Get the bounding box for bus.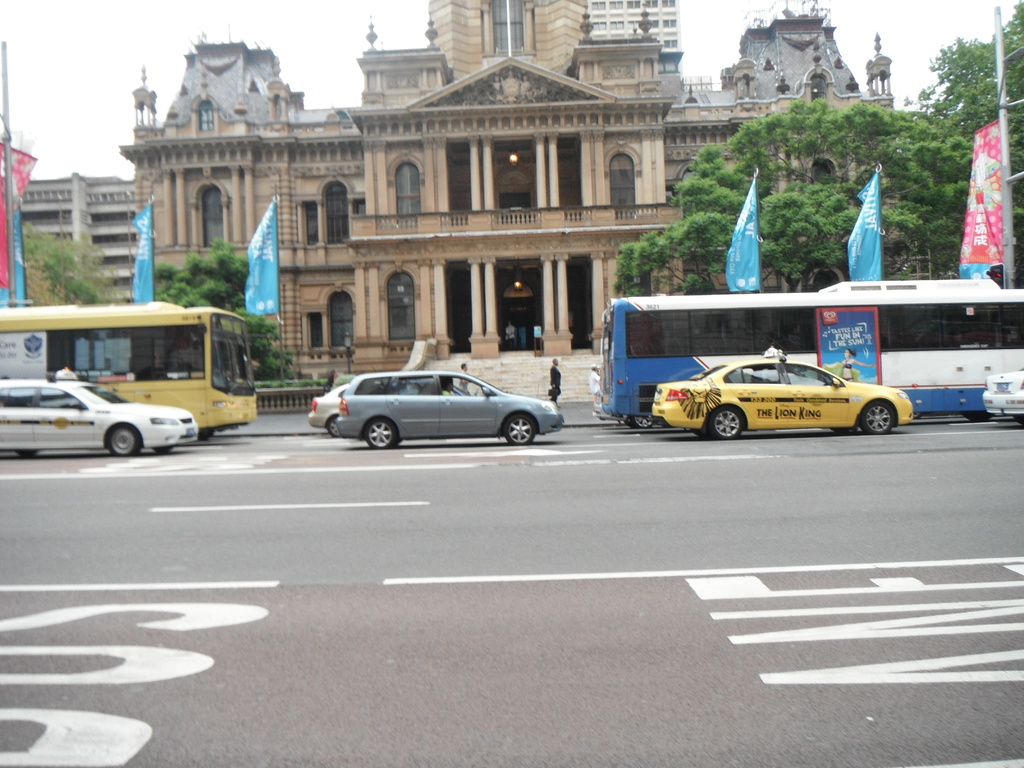
[0,300,257,442].
